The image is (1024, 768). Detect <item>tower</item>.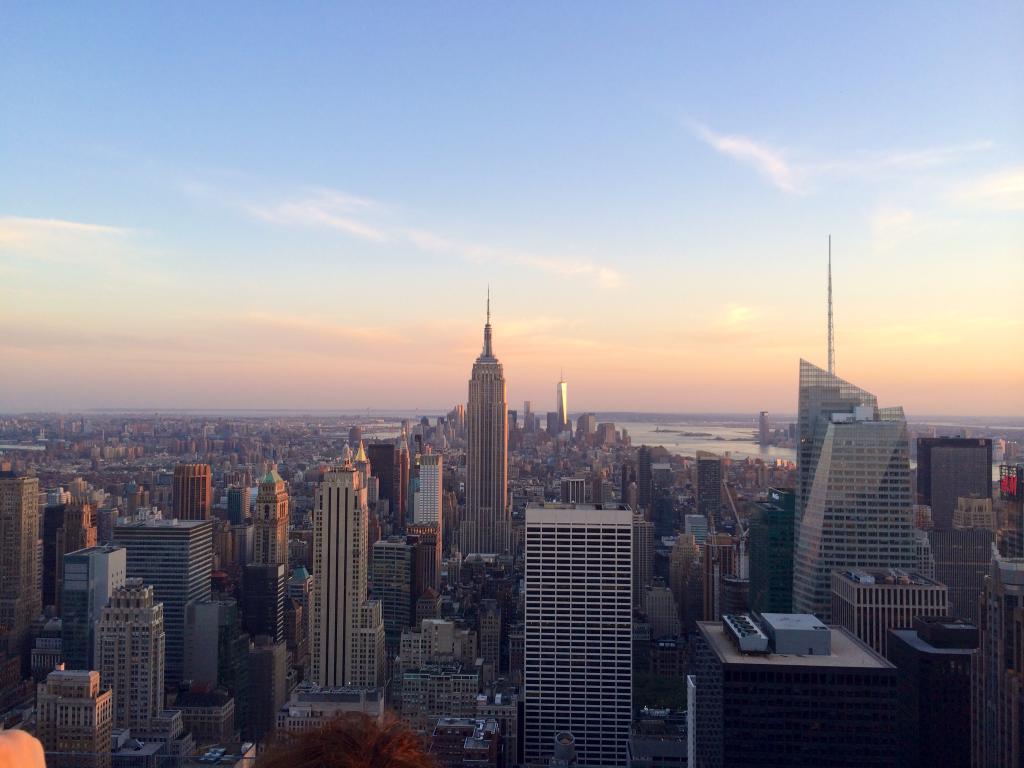
Detection: rect(638, 442, 675, 508).
